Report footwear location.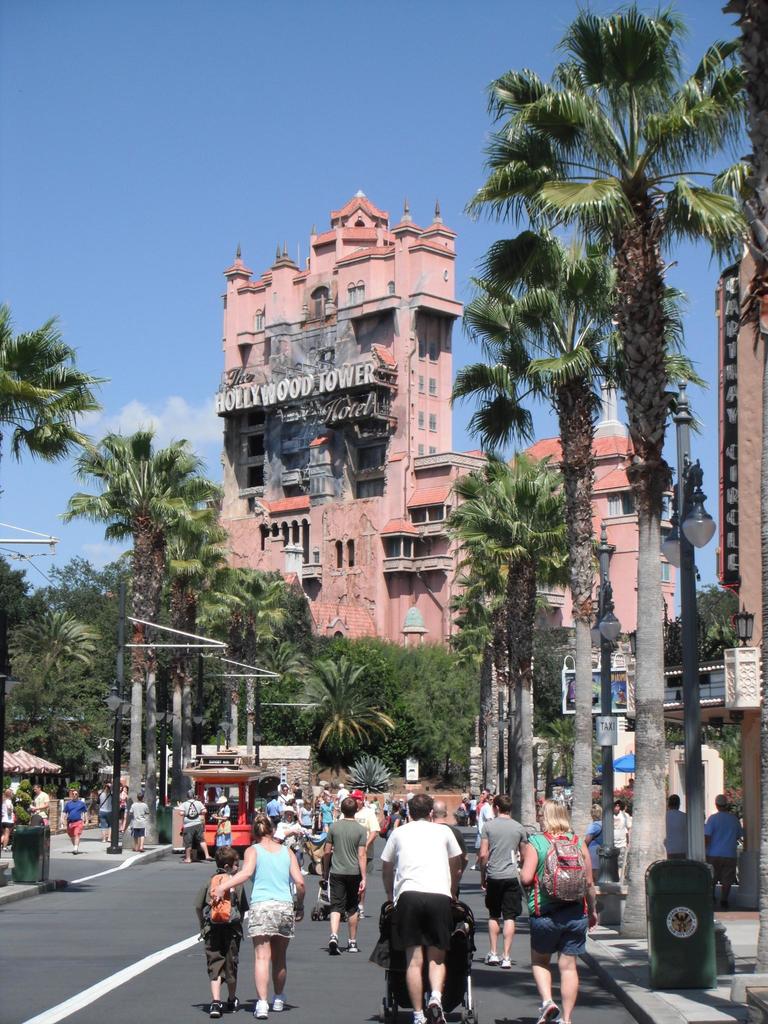
Report: 223 995 243 1012.
